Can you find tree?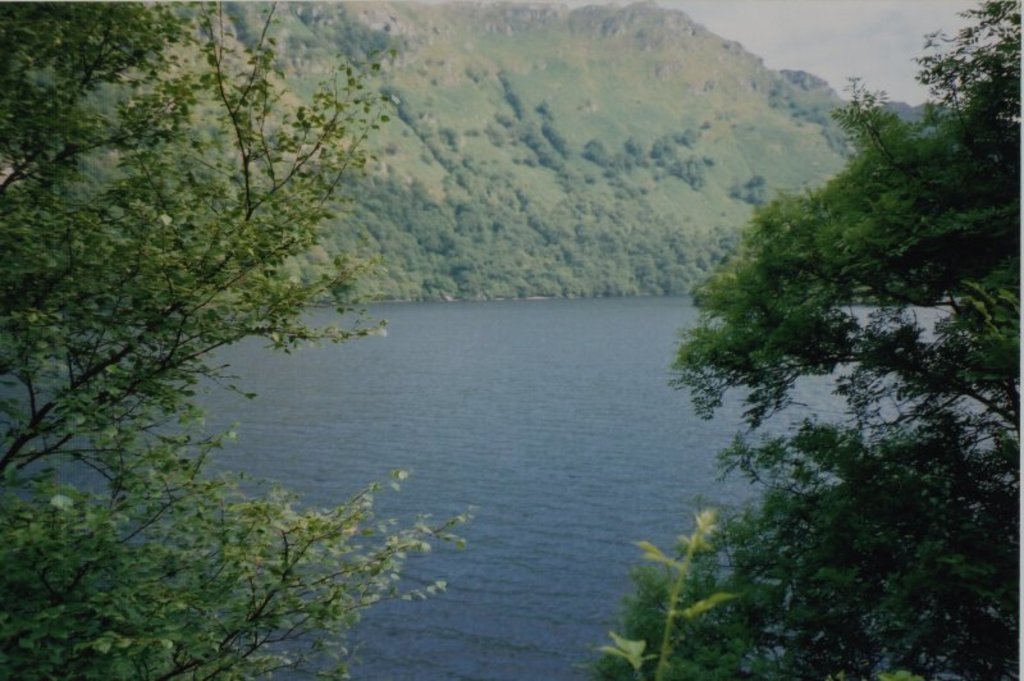
Yes, bounding box: select_region(22, 5, 503, 641).
